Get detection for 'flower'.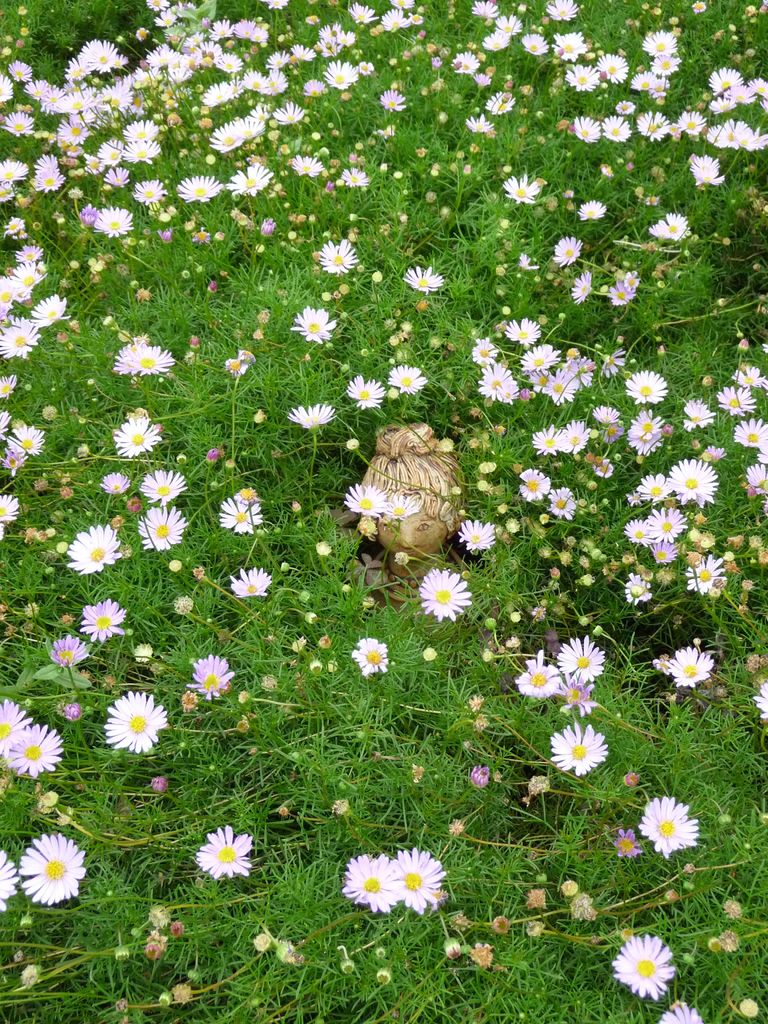
Detection: 293/305/339/348.
